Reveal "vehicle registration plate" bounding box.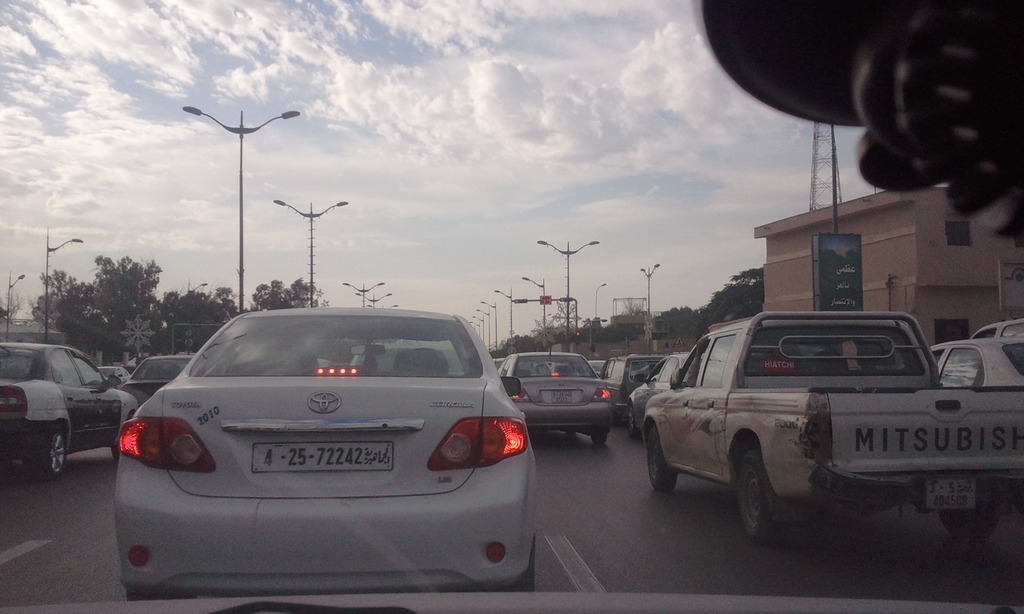
Revealed: {"x1": 552, "y1": 390, "x2": 576, "y2": 405}.
